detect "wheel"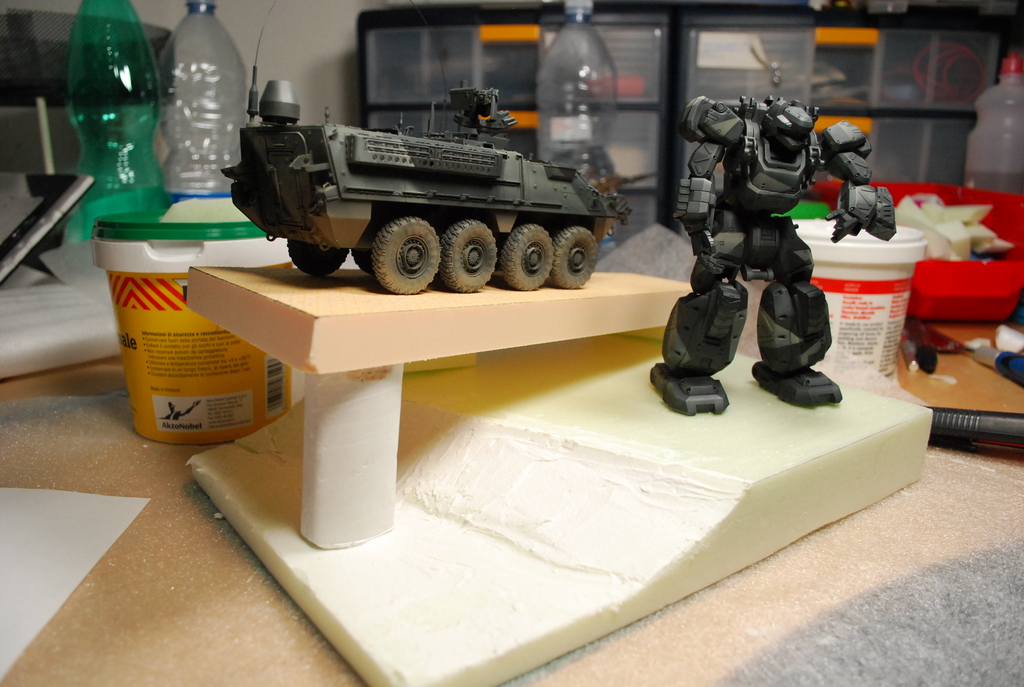
bbox=[439, 221, 497, 292]
